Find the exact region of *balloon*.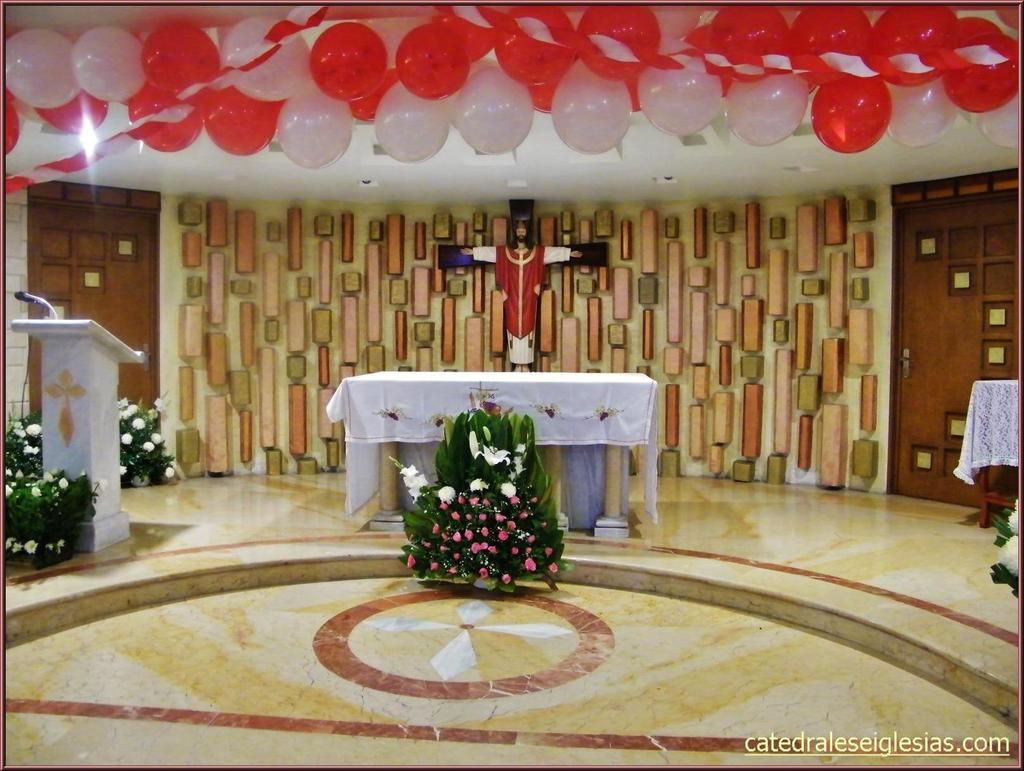
Exact region: 70,26,147,106.
